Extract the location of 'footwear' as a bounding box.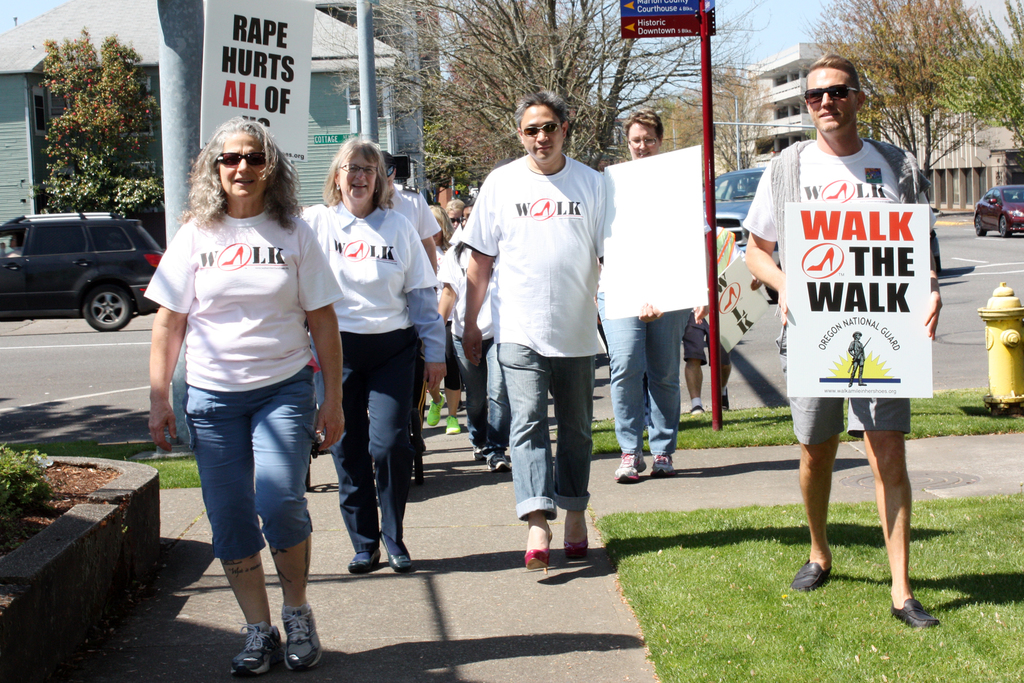
BBox(425, 393, 446, 427).
